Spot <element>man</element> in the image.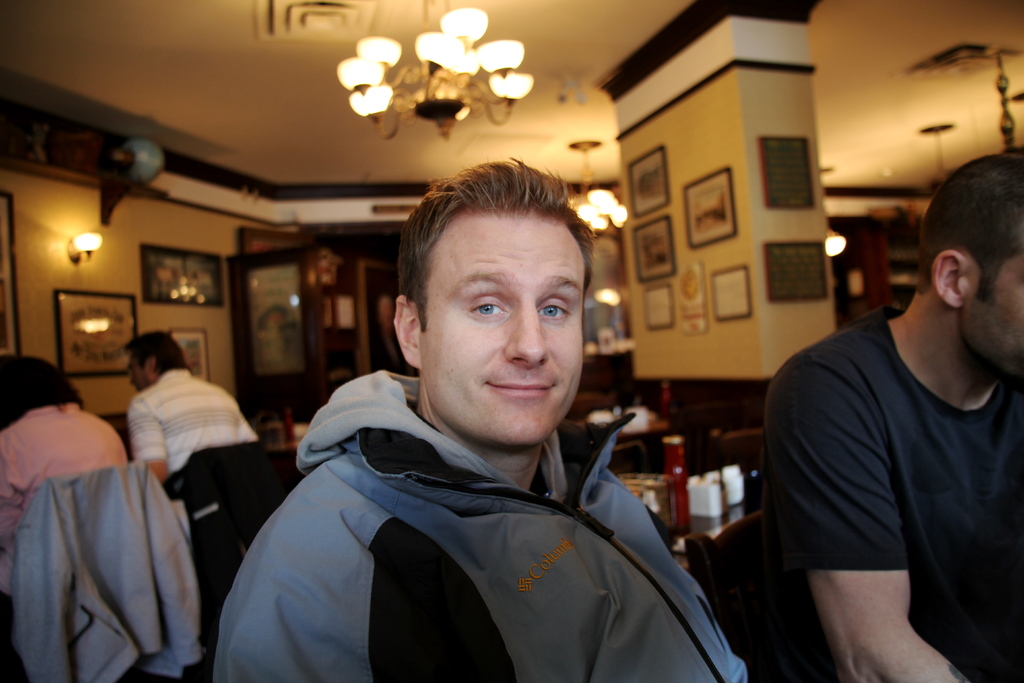
<element>man</element> found at <region>218, 161, 753, 667</region>.
